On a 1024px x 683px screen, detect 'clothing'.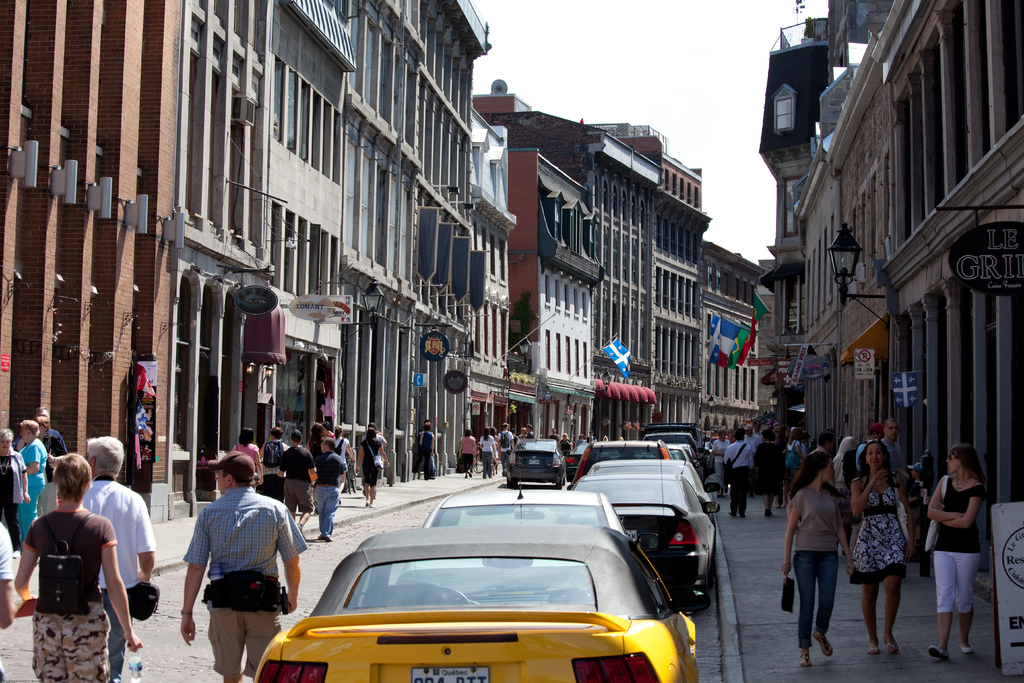
(180, 486, 300, 657).
